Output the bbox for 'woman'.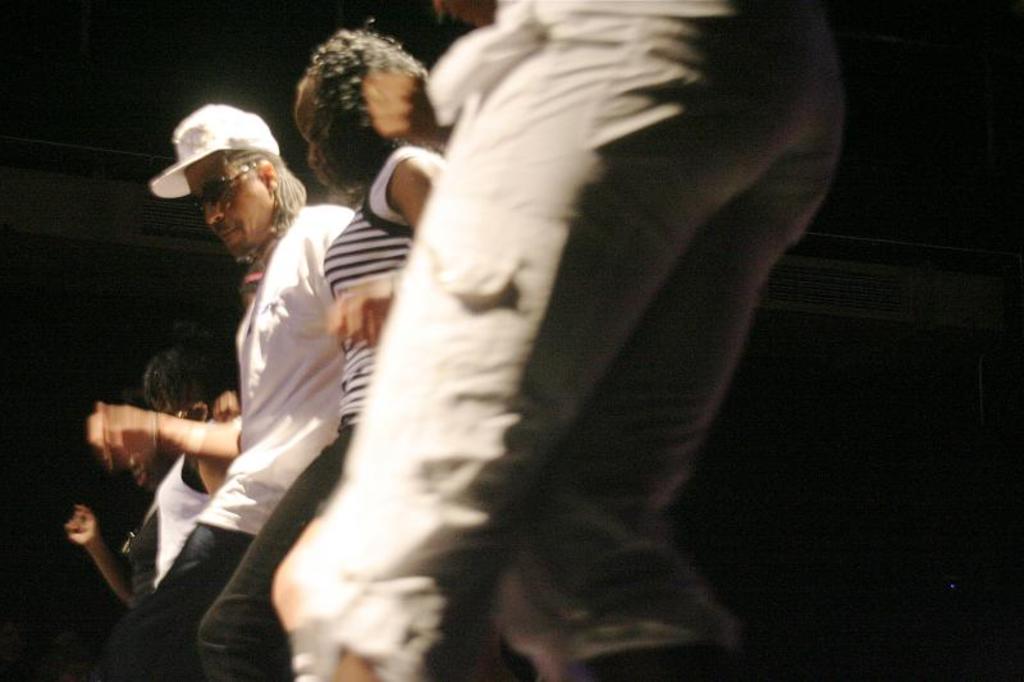
274:0:824:681.
